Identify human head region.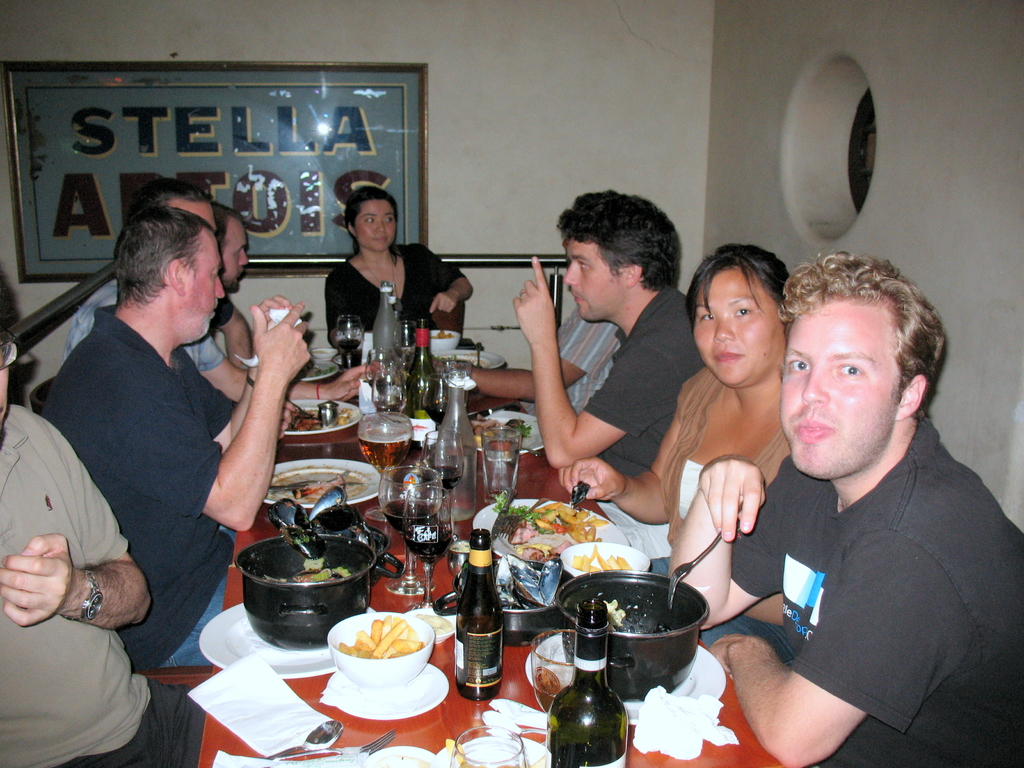
Region: Rect(555, 185, 678, 325).
